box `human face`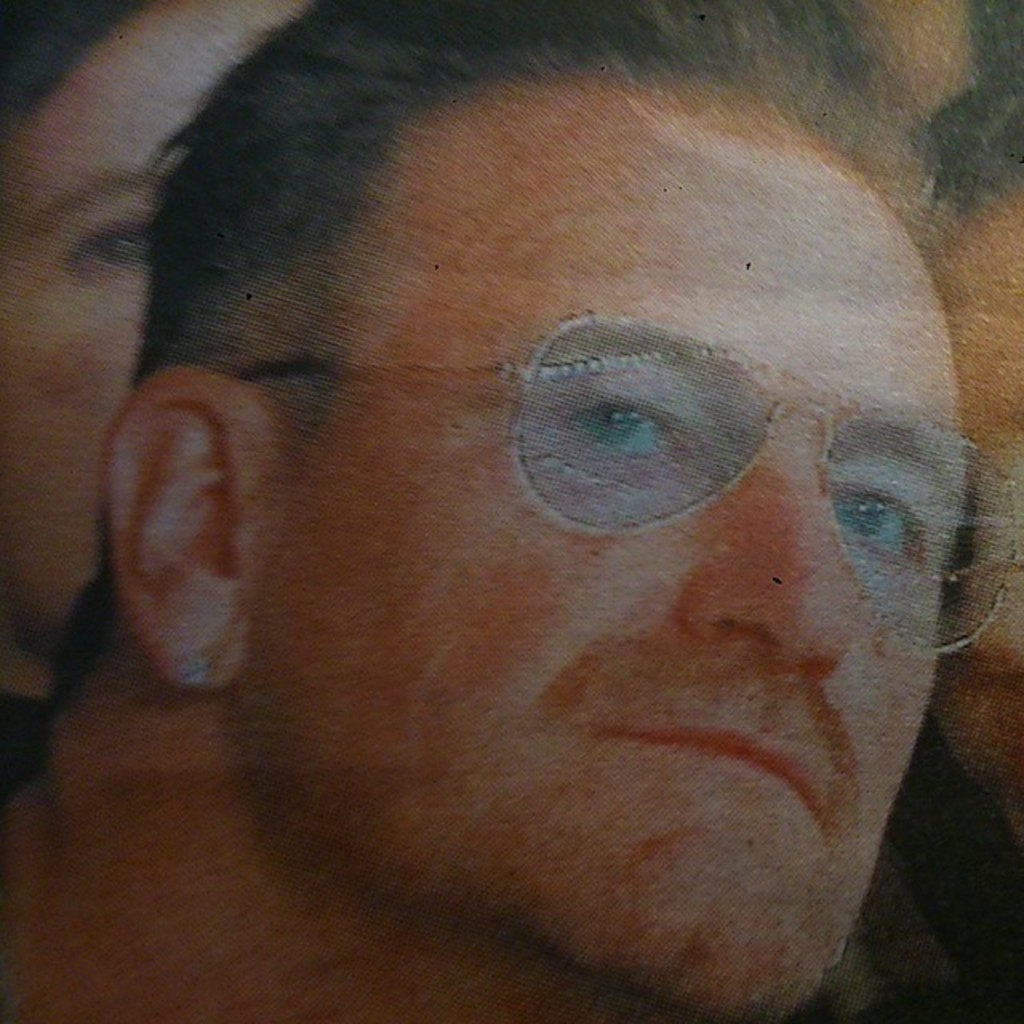
crop(0, 0, 306, 640)
